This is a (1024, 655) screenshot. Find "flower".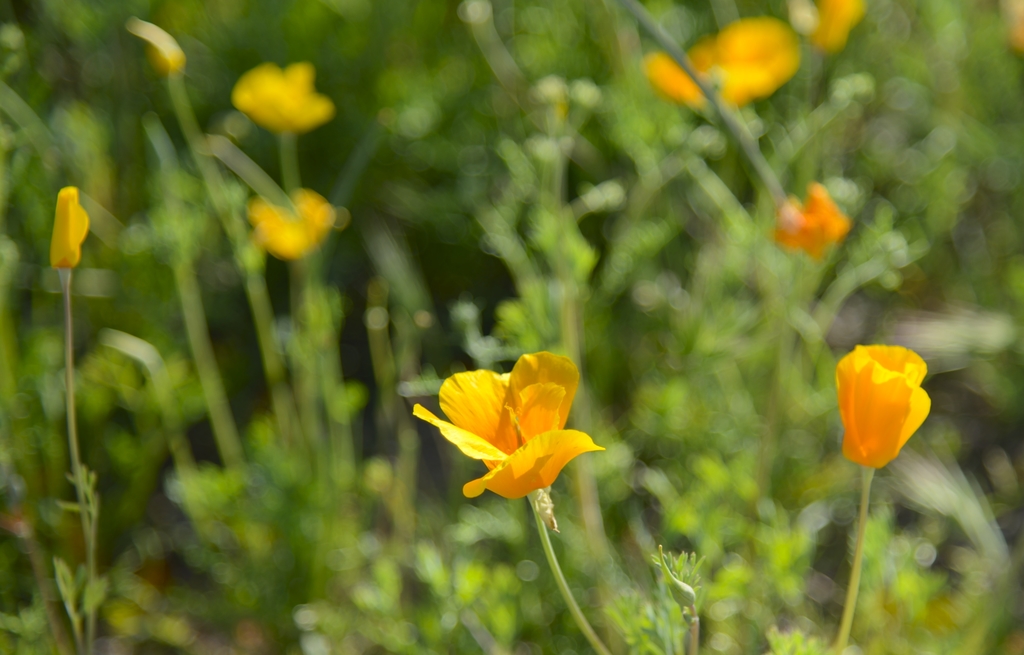
Bounding box: region(40, 185, 99, 276).
